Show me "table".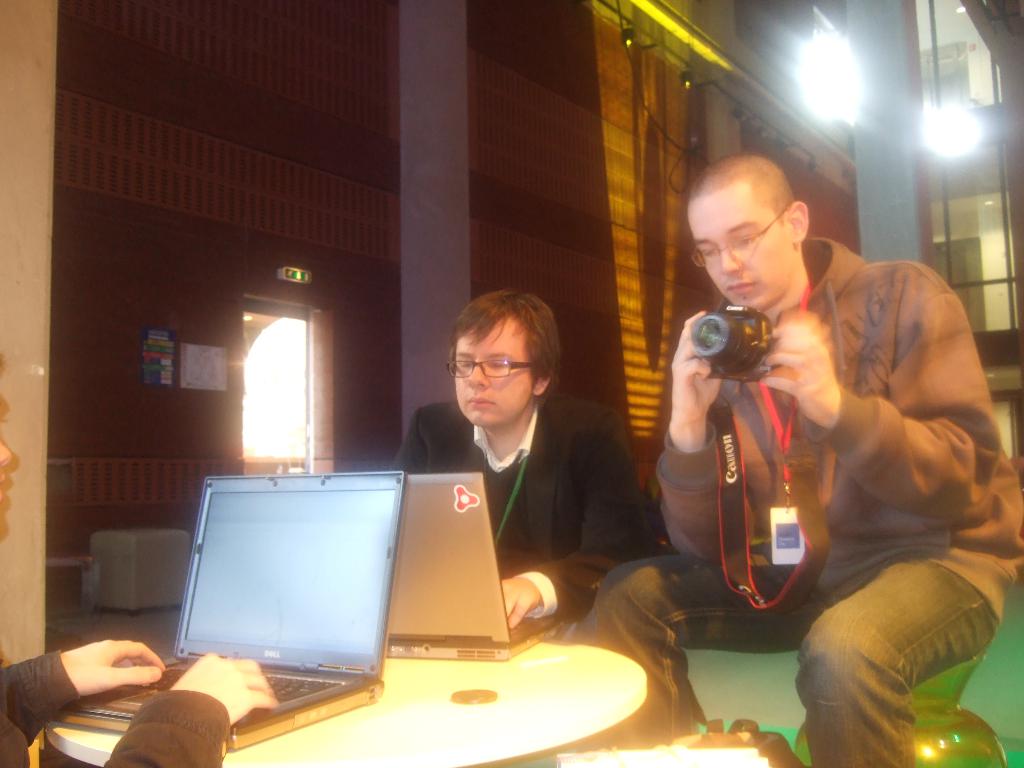
"table" is here: l=39, t=634, r=648, b=767.
